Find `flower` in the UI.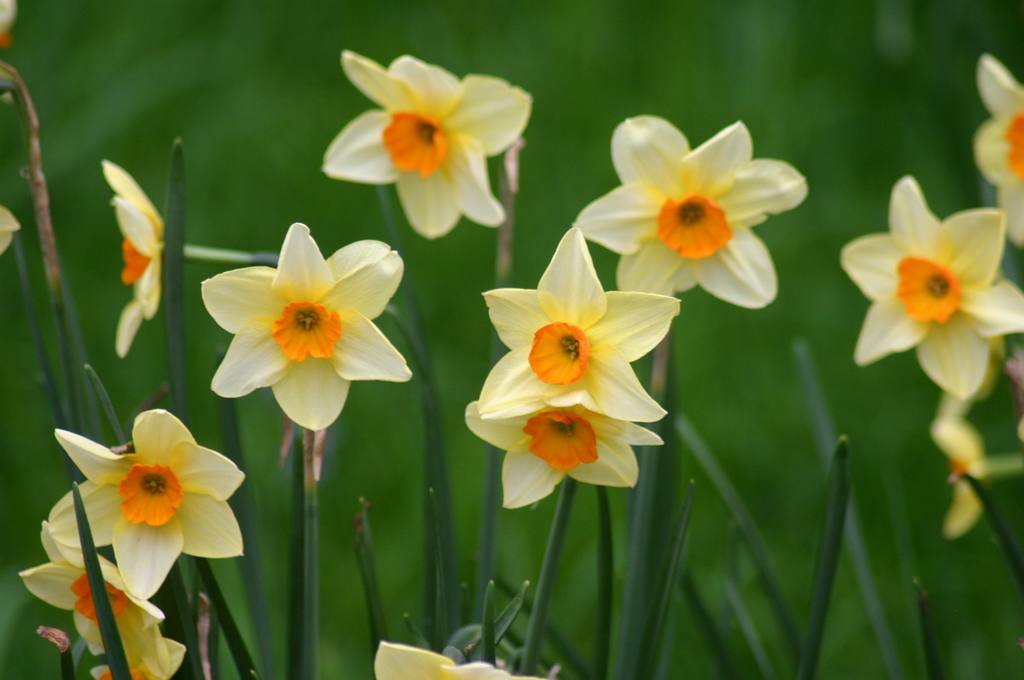
UI element at (374, 639, 527, 679).
